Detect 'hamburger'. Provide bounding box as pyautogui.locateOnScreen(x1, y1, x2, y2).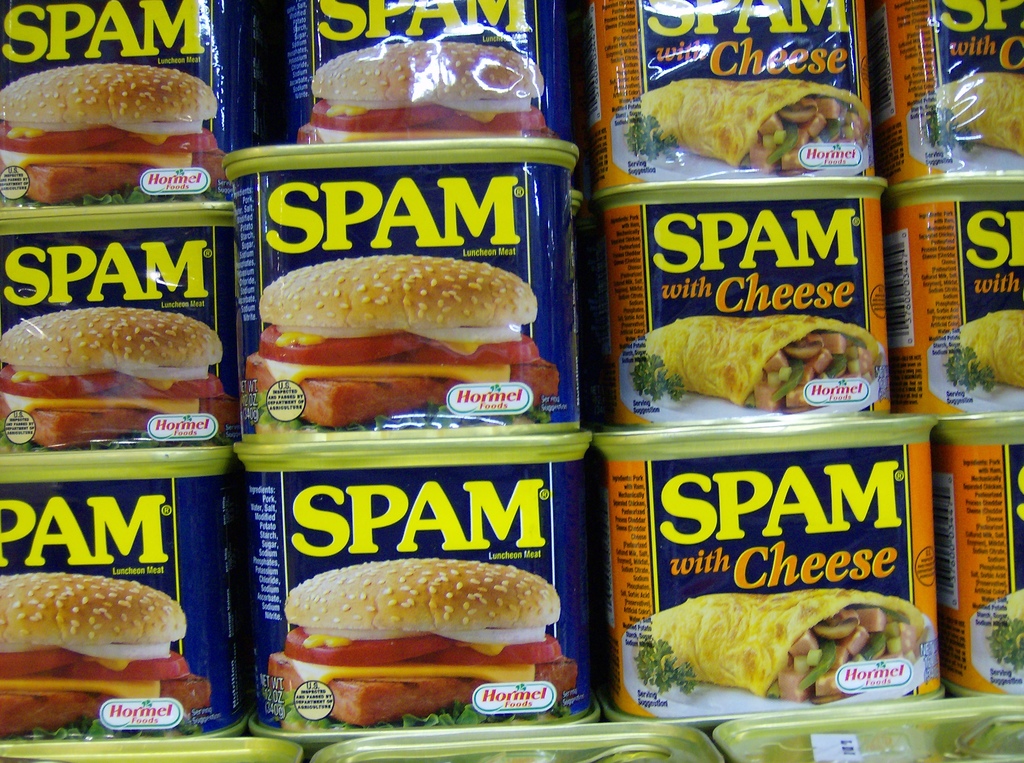
pyautogui.locateOnScreen(297, 42, 553, 145).
